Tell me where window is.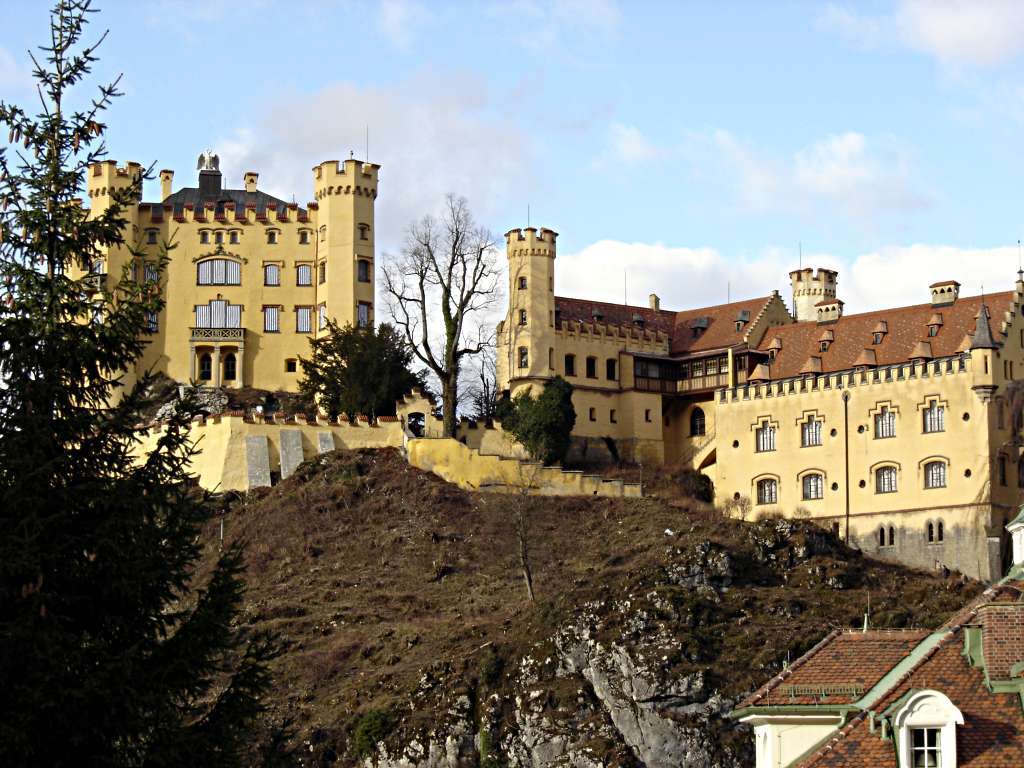
window is at x1=548 y1=346 x2=556 y2=371.
